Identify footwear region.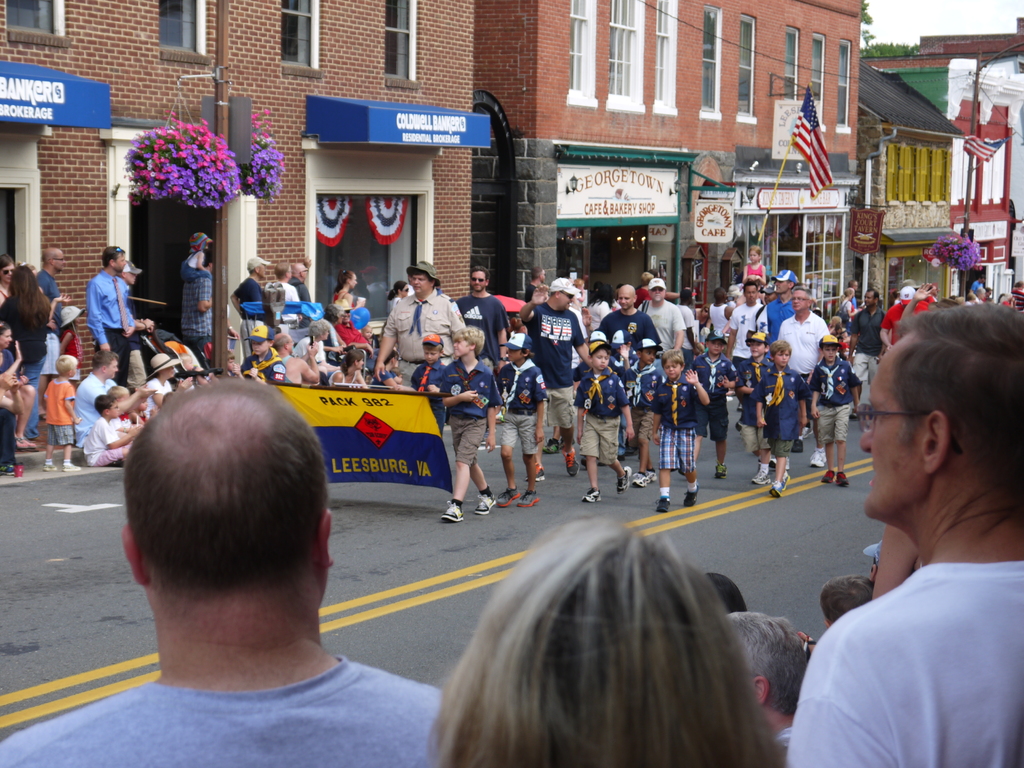
Region: {"left": 614, "top": 466, "right": 634, "bottom": 496}.
